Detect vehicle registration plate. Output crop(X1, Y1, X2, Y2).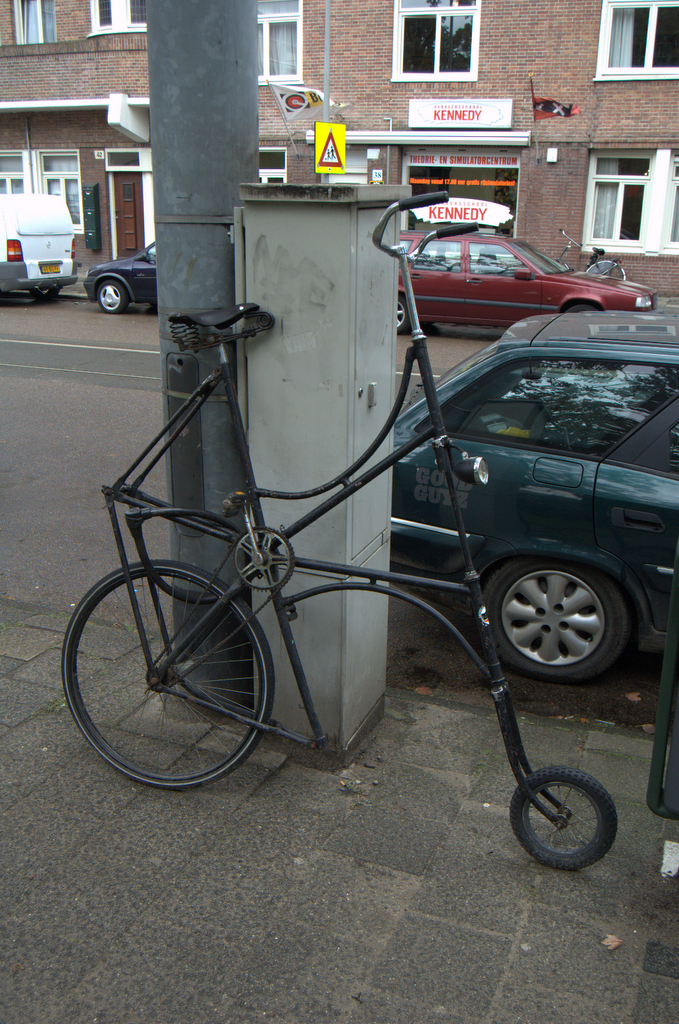
crop(37, 262, 60, 274).
